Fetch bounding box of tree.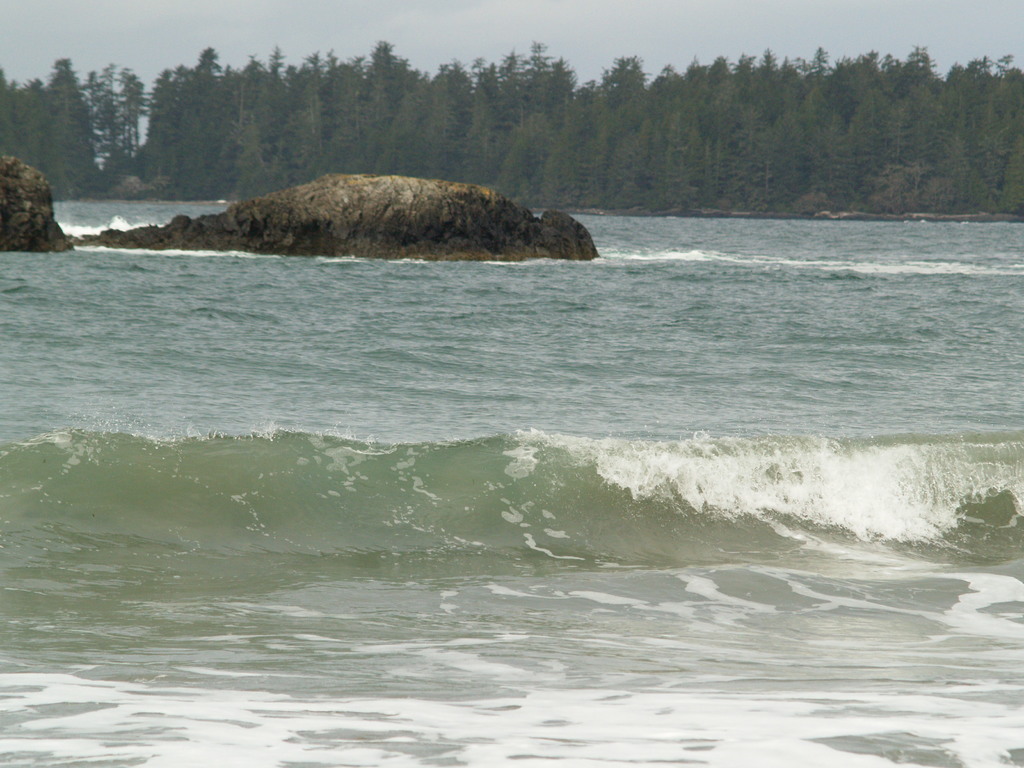
Bbox: bbox(992, 123, 1023, 217).
